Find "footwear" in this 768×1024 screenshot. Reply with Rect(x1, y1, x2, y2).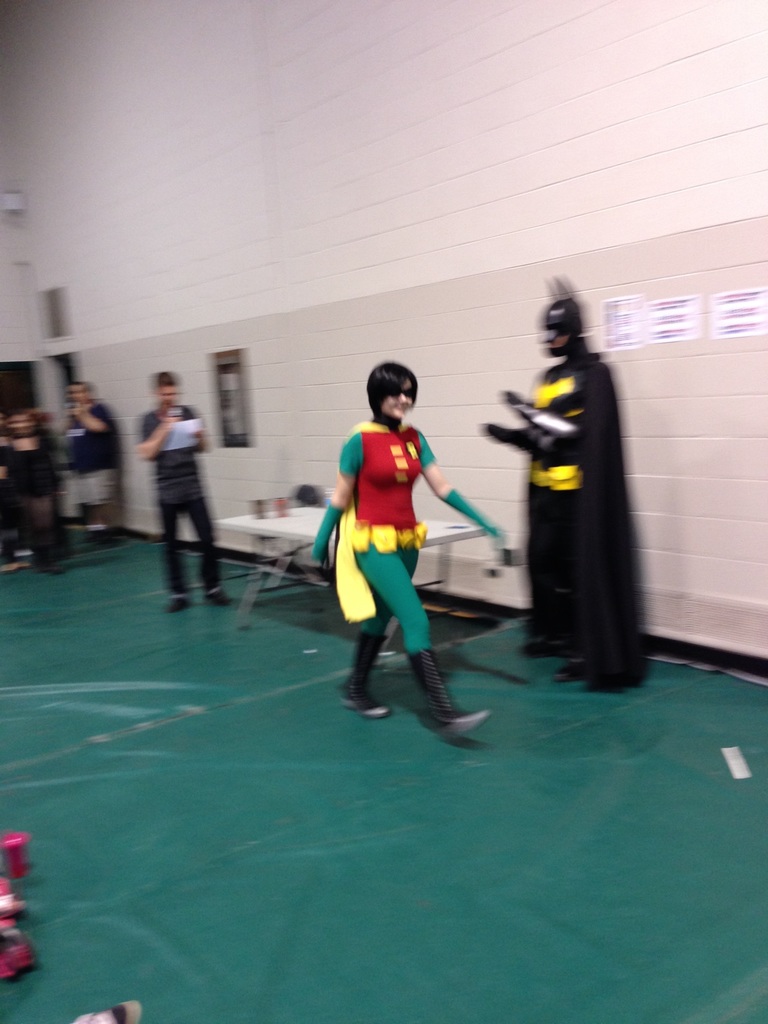
Rect(161, 587, 191, 613).
